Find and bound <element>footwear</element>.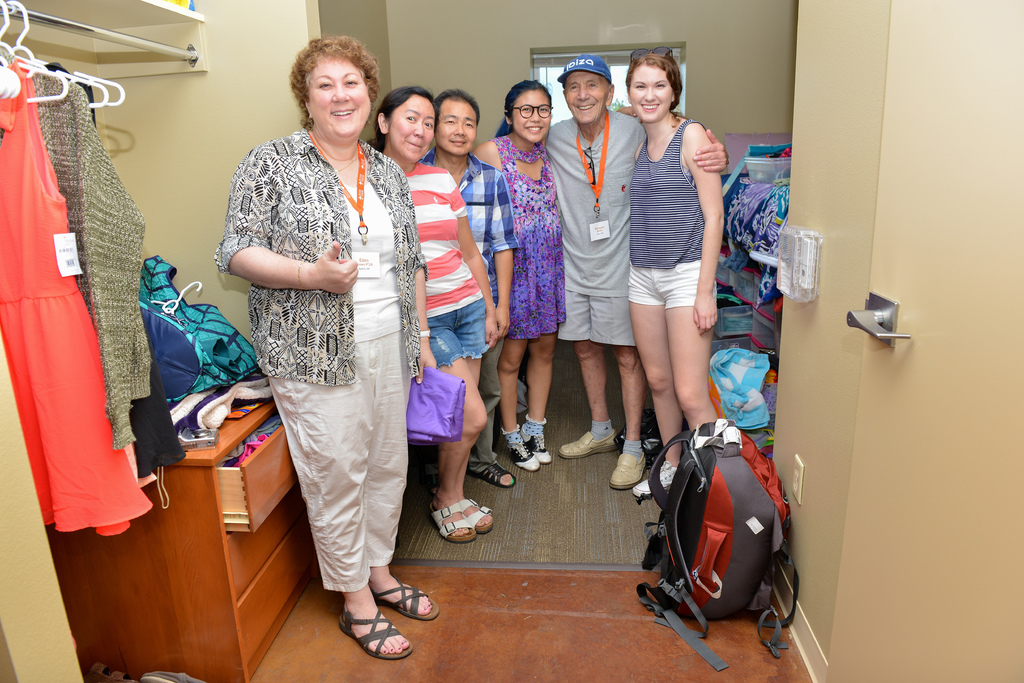
Bound: detection(496, 428, 533, 470).
